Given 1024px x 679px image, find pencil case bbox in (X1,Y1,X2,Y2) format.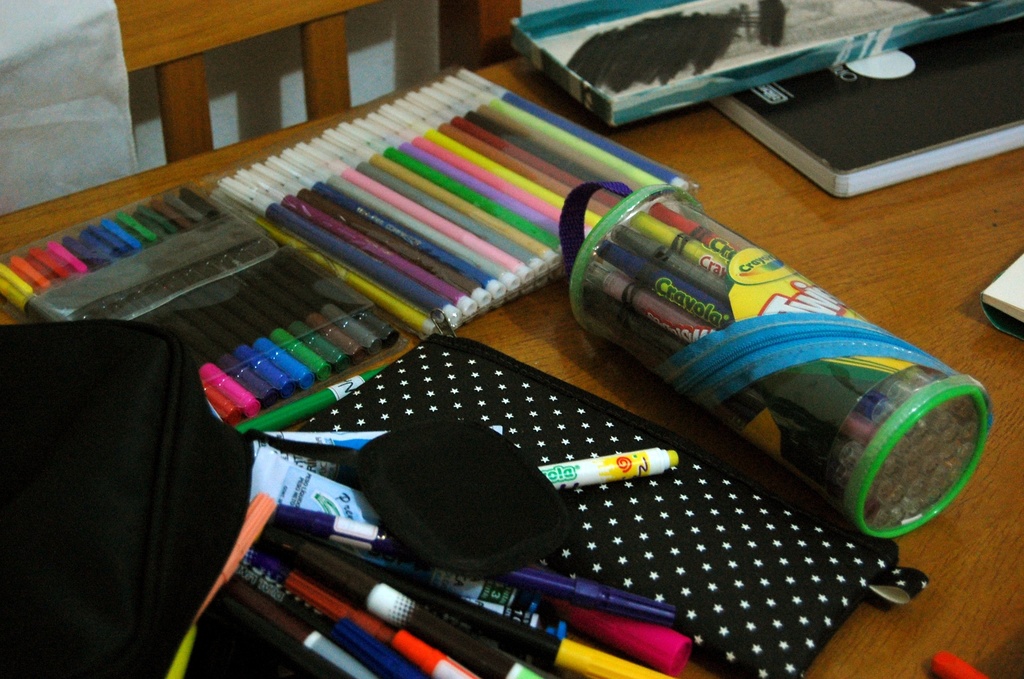
(555,182,996,536).
